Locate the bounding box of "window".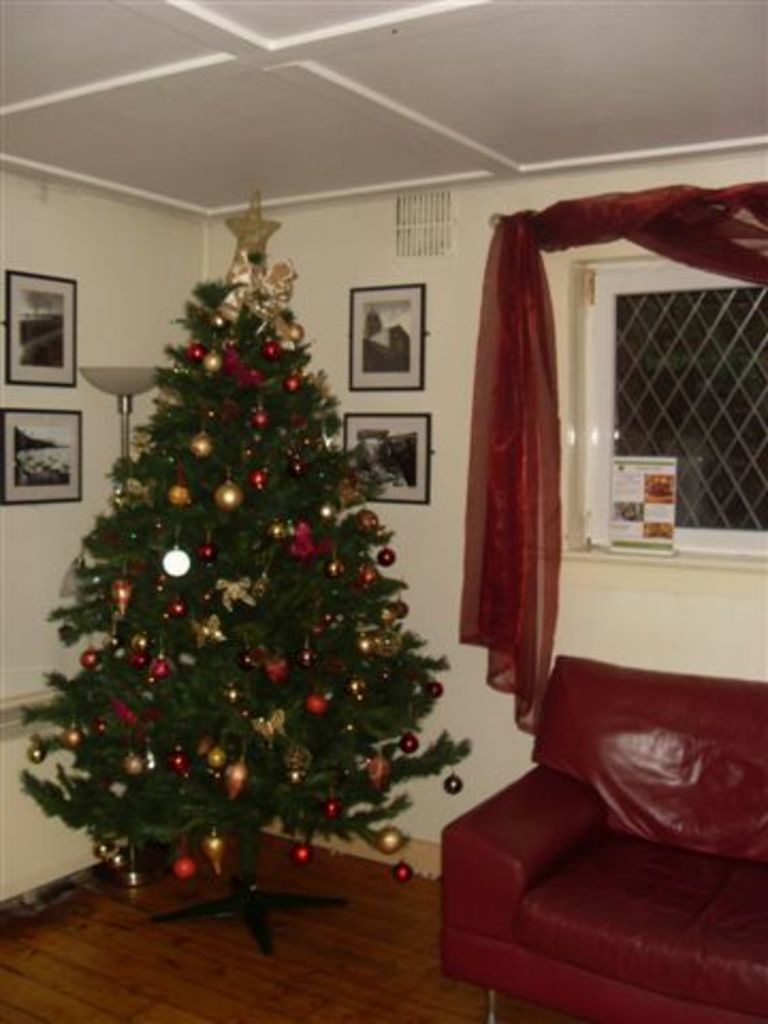
Bounding box: {"x1": 580, "y1": 243, "x2": 766, "y2": 548}.
